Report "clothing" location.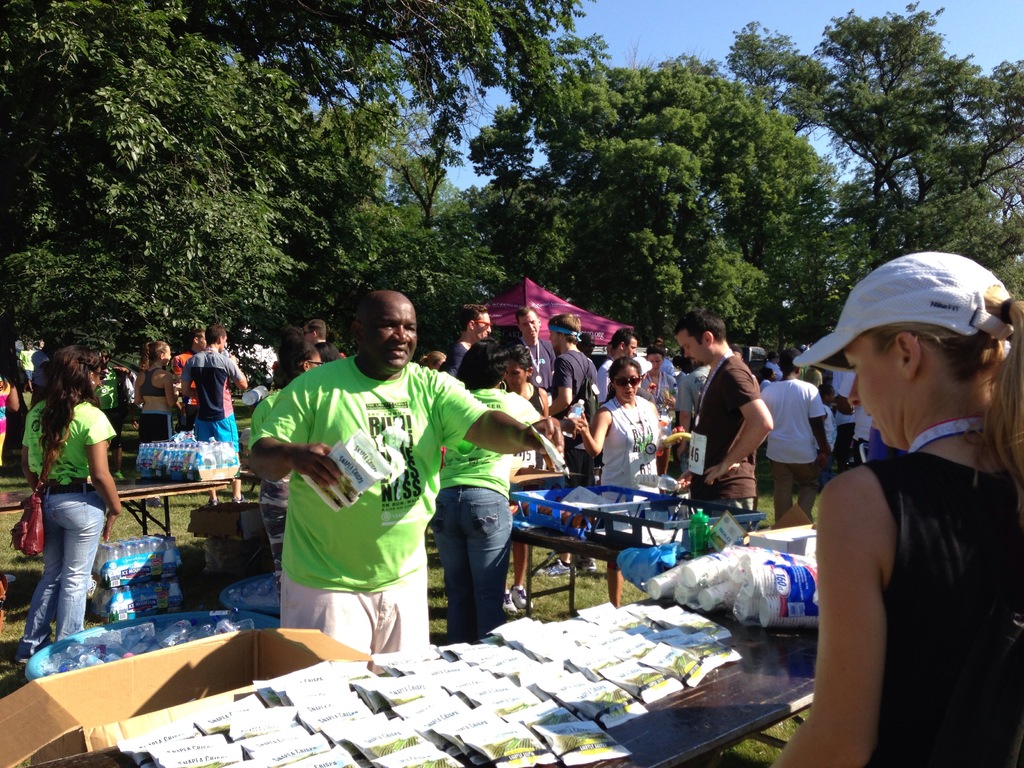
Report: 554, 351, 597, 420.
